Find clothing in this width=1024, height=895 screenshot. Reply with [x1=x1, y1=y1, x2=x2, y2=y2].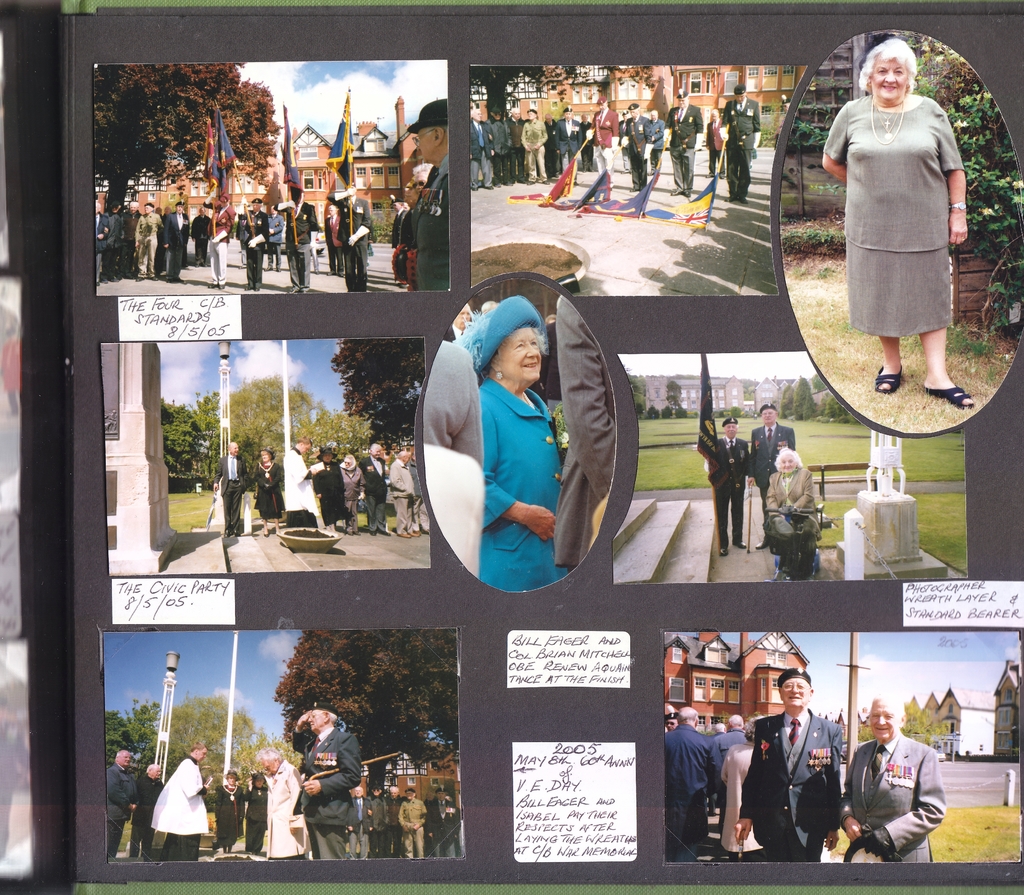
[x1=426, y1=334, x2=489, y2=578].
